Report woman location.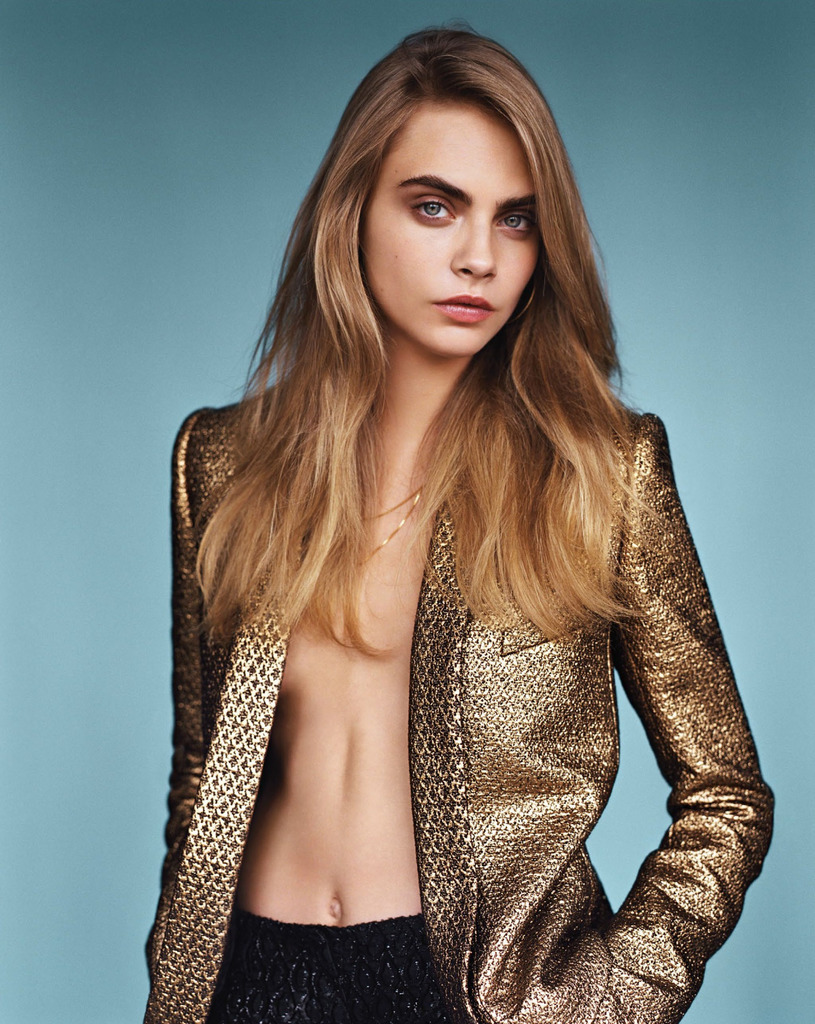
Report: l=106, t=17, r=765, b=1023.
